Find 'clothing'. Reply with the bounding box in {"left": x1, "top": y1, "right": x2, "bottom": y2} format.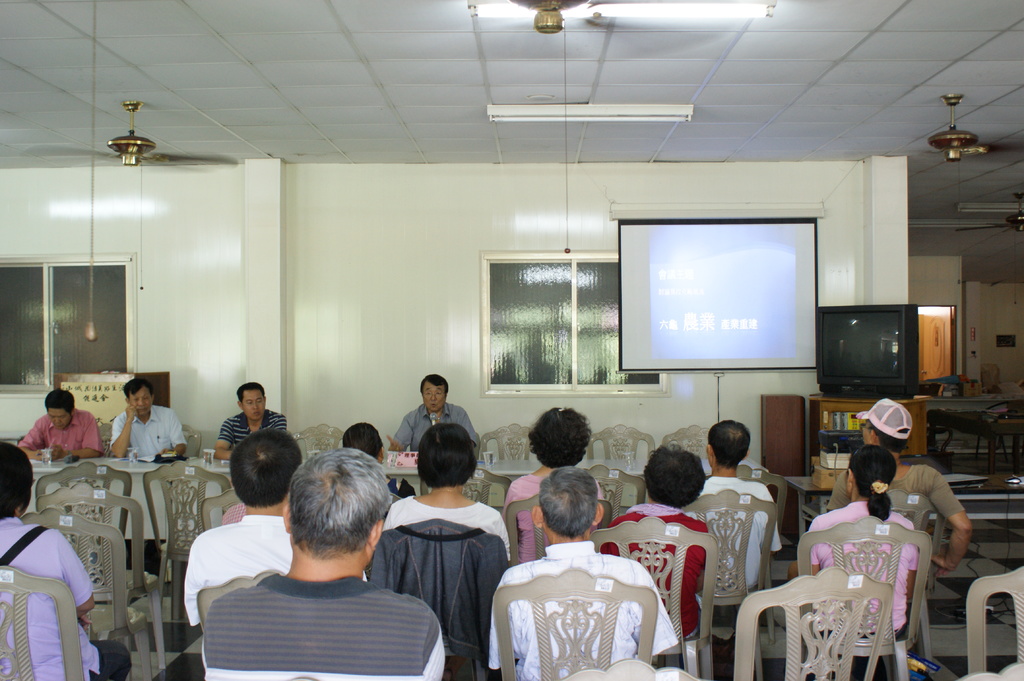
{"left": 96, "top": 402, "right": 179, "bottom": 476}.
